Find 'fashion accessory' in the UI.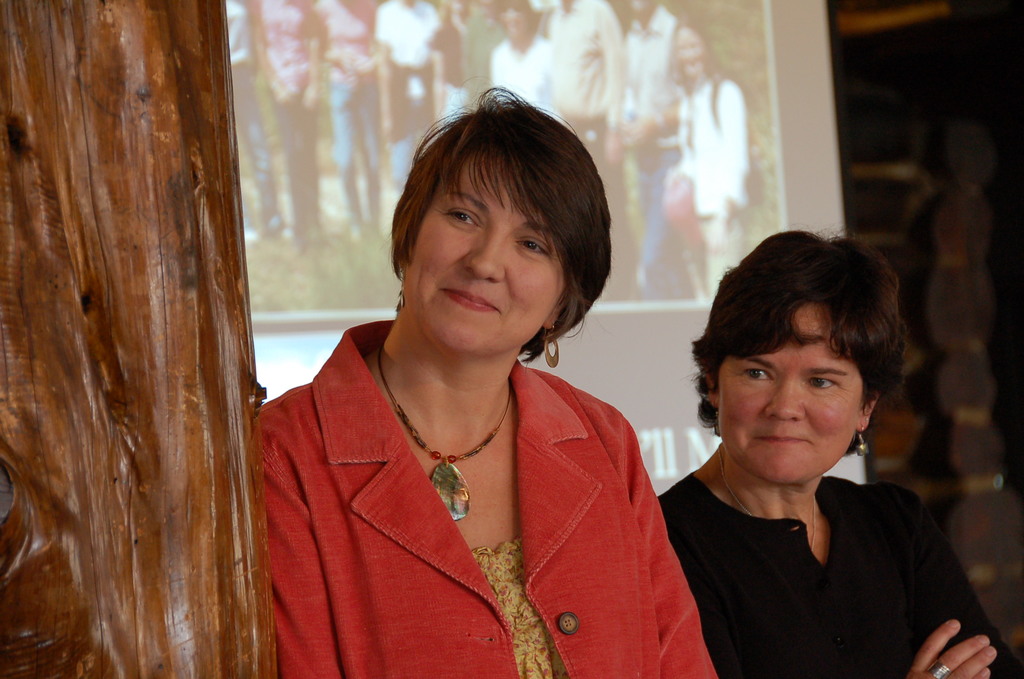
UI element at 930/660/951/678.
